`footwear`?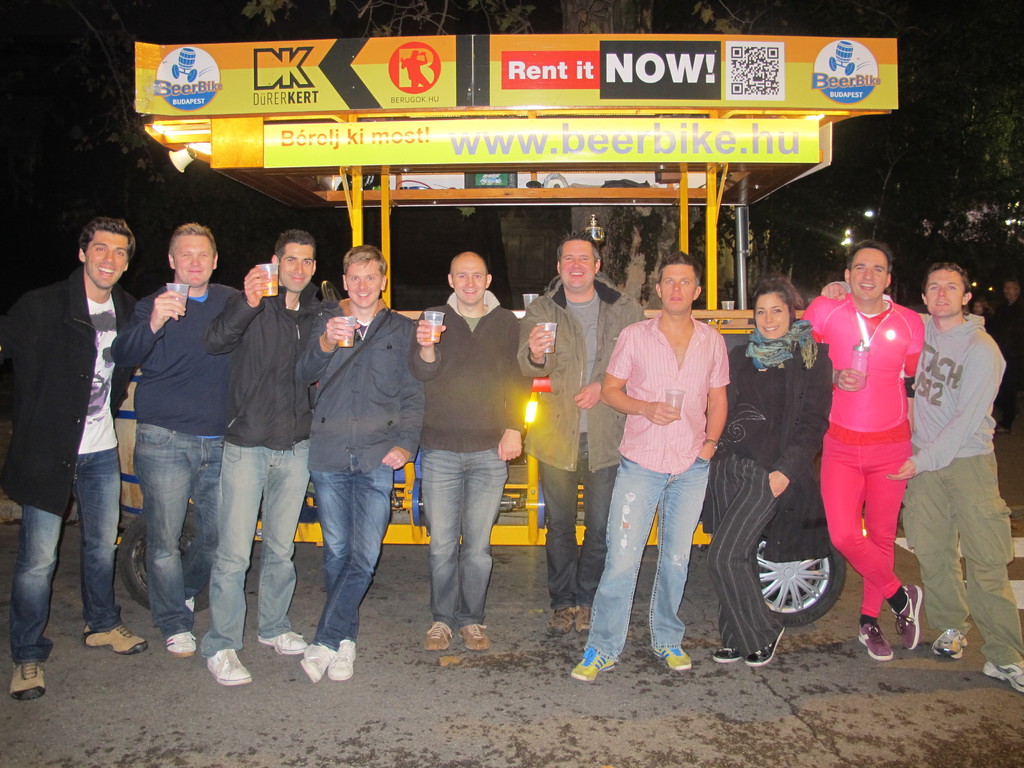
x1=927, y1=625, x2=970, y2=660
